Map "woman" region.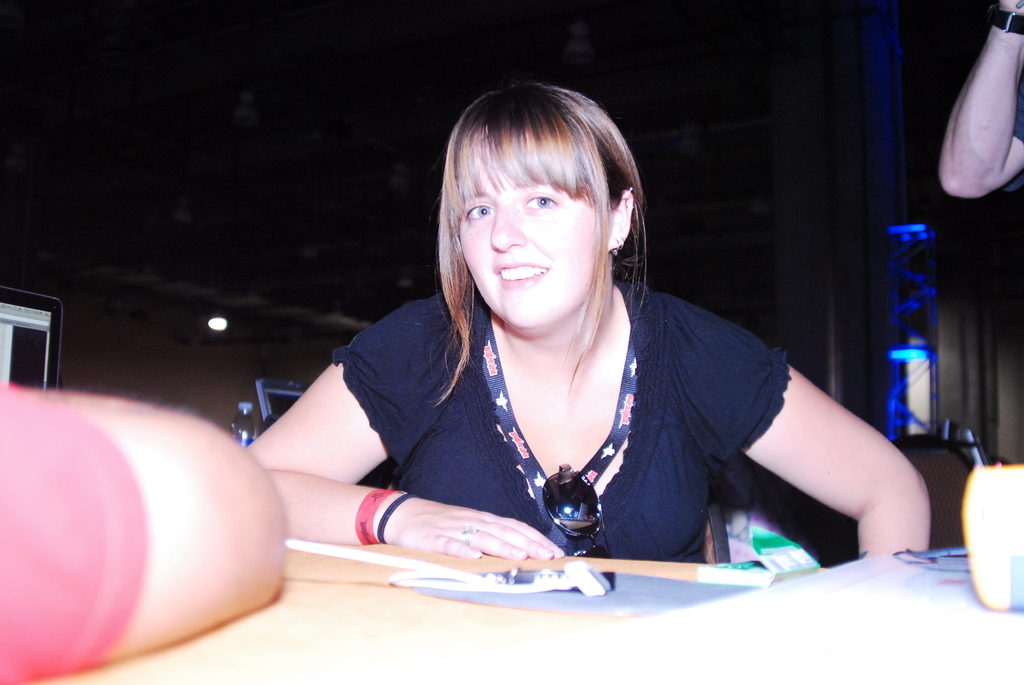
Mapped to box=[263, 95, 876, 601].
